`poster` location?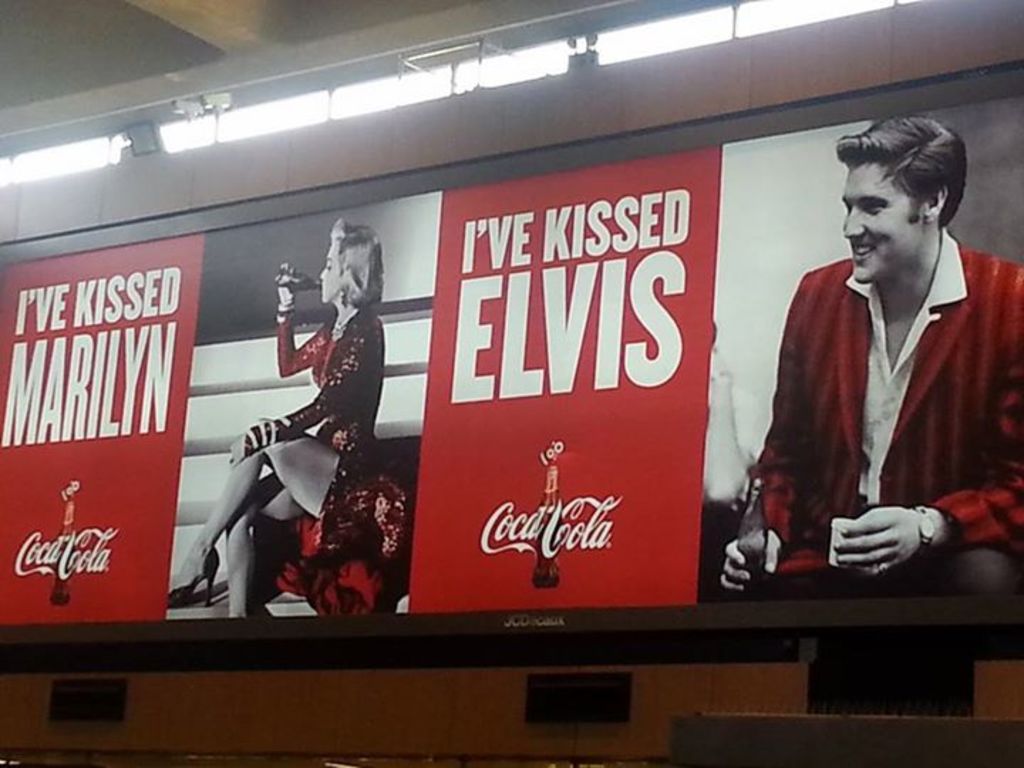
detection(0, 64, 1021, 636)
